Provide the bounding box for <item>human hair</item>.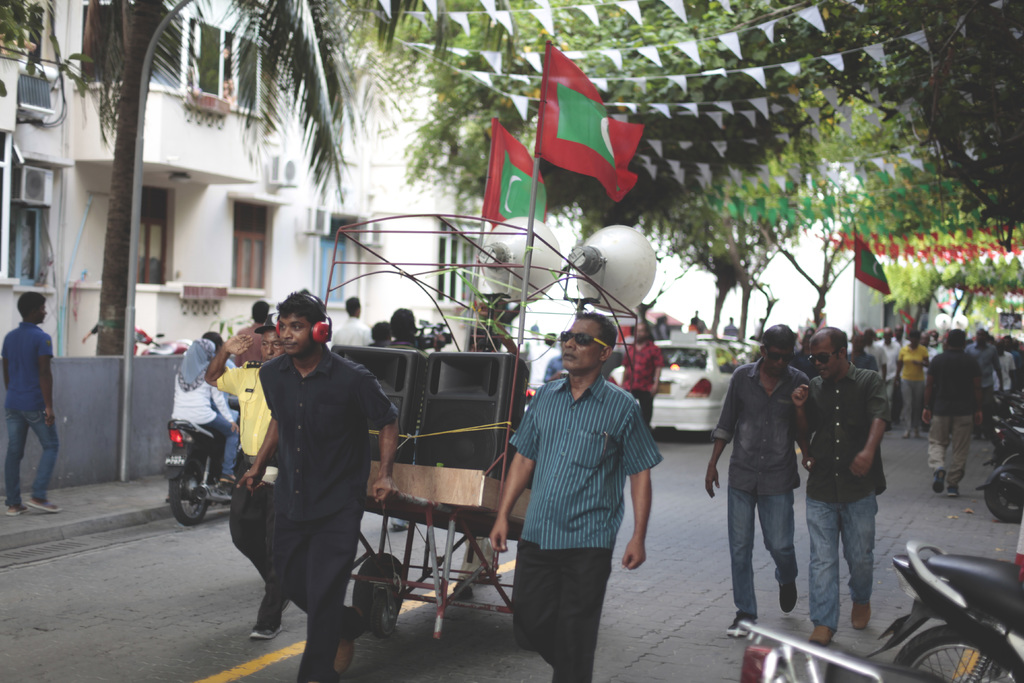
x1=906 y1=327 x2=923 y2=345.
